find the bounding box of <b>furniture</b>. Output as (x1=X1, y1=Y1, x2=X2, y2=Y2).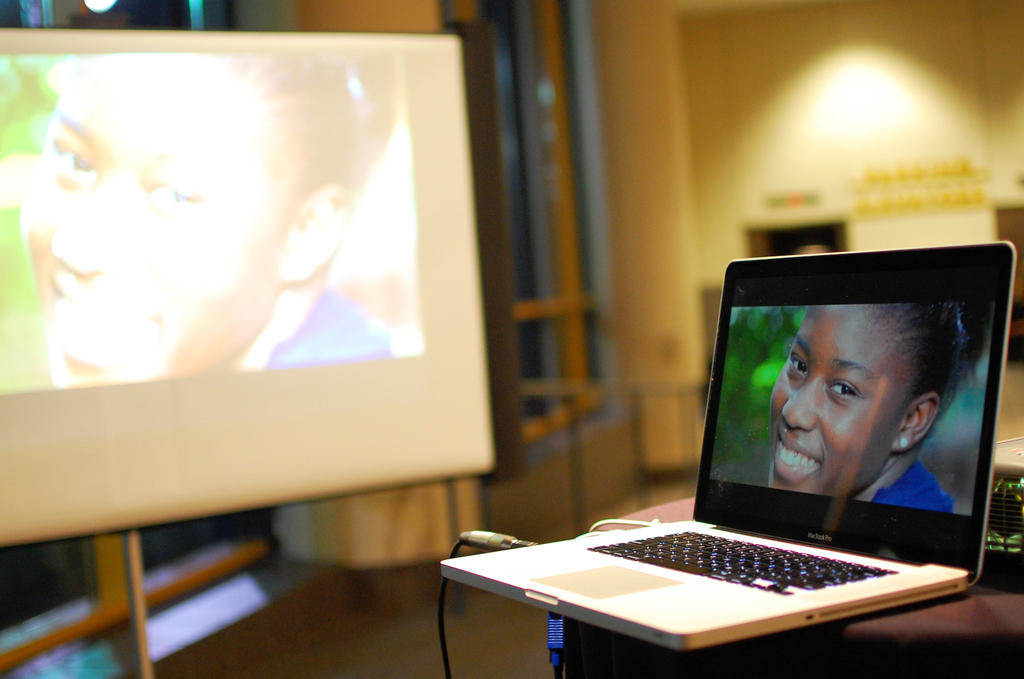
(x1=560, y1=493, x2=1021, y2=678).
